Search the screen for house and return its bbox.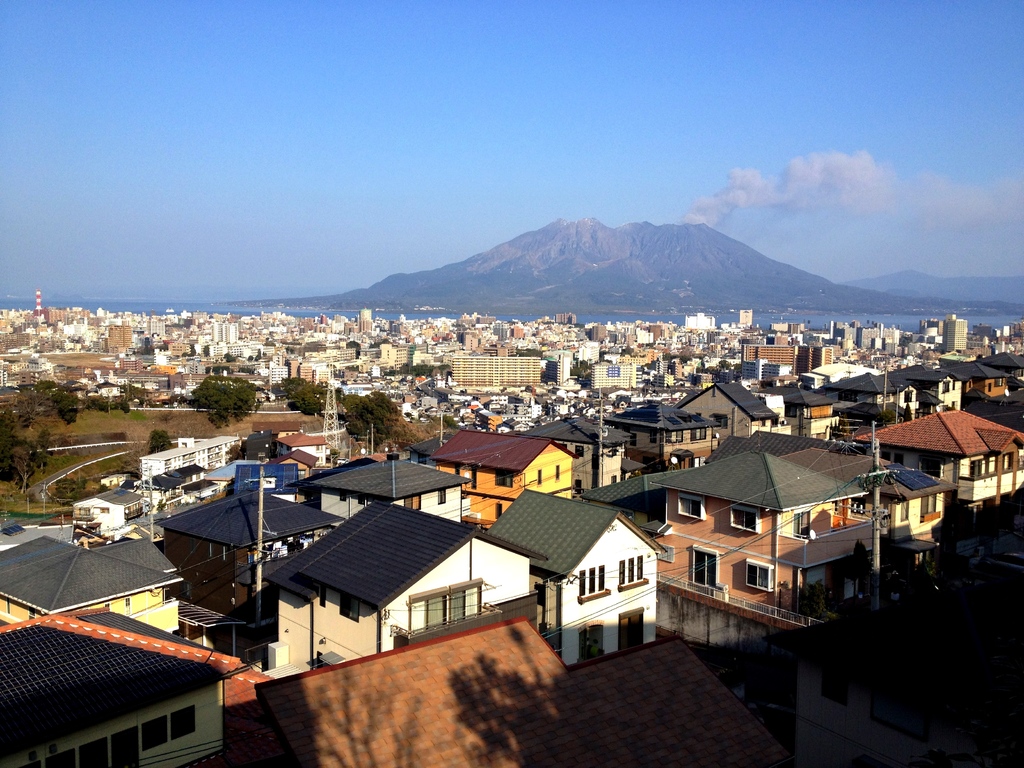
Found: region(484, 488, 666, 668).
